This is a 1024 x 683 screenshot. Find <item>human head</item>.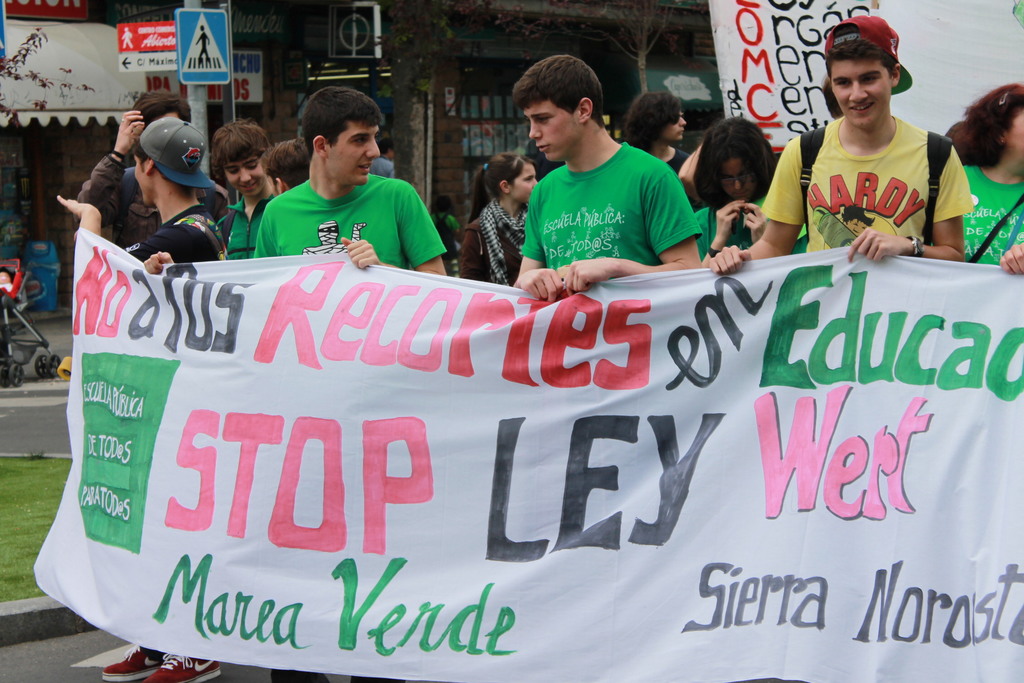
Bounding box: {"left": 484, "top": 151, "right": 537, "bottom": 202}.
